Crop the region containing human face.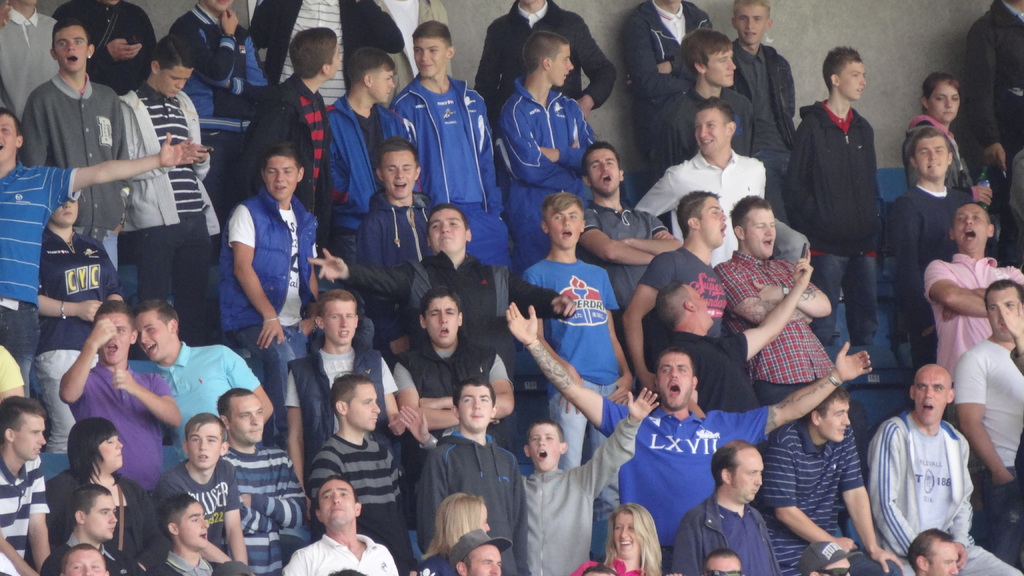
Crop region: pyautogui.locateOnScreen(414, 37, 449, 78).
